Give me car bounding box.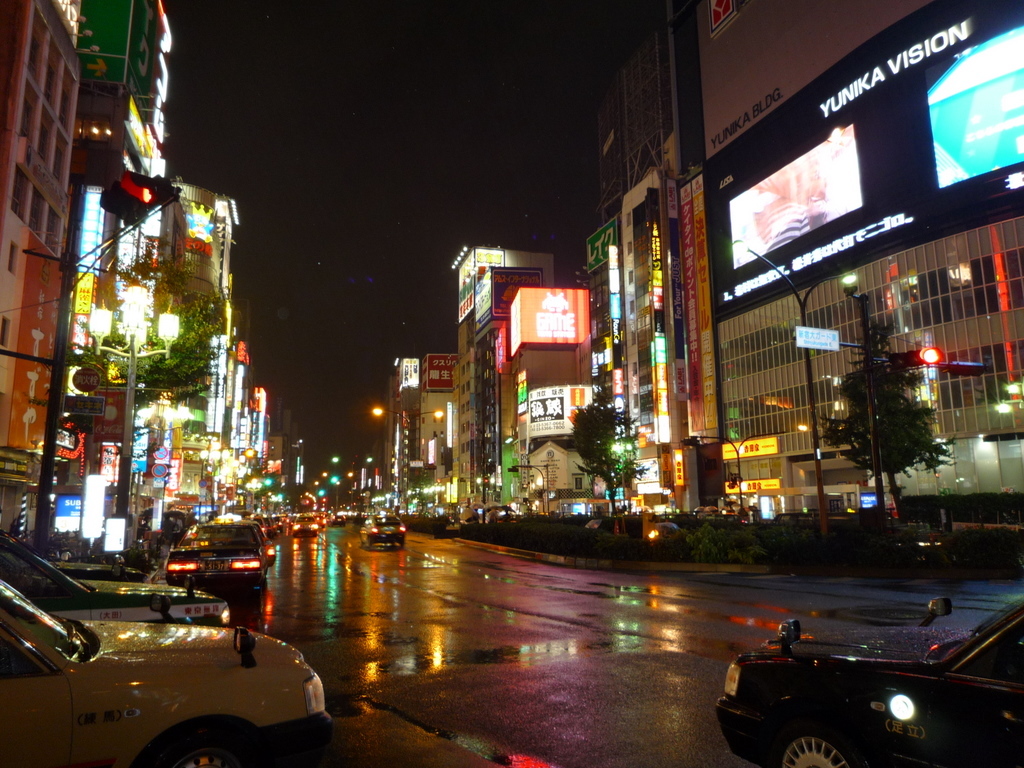
Rect(699, 591, 1023, 767).
